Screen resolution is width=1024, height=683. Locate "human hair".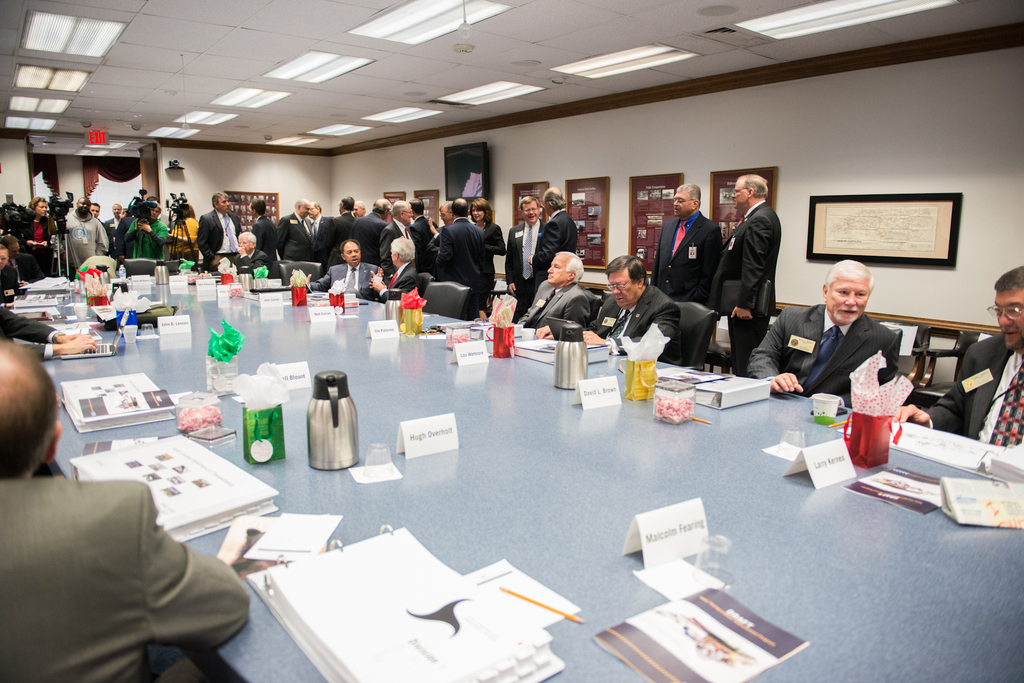
detection(550, 251, 584, 280).
